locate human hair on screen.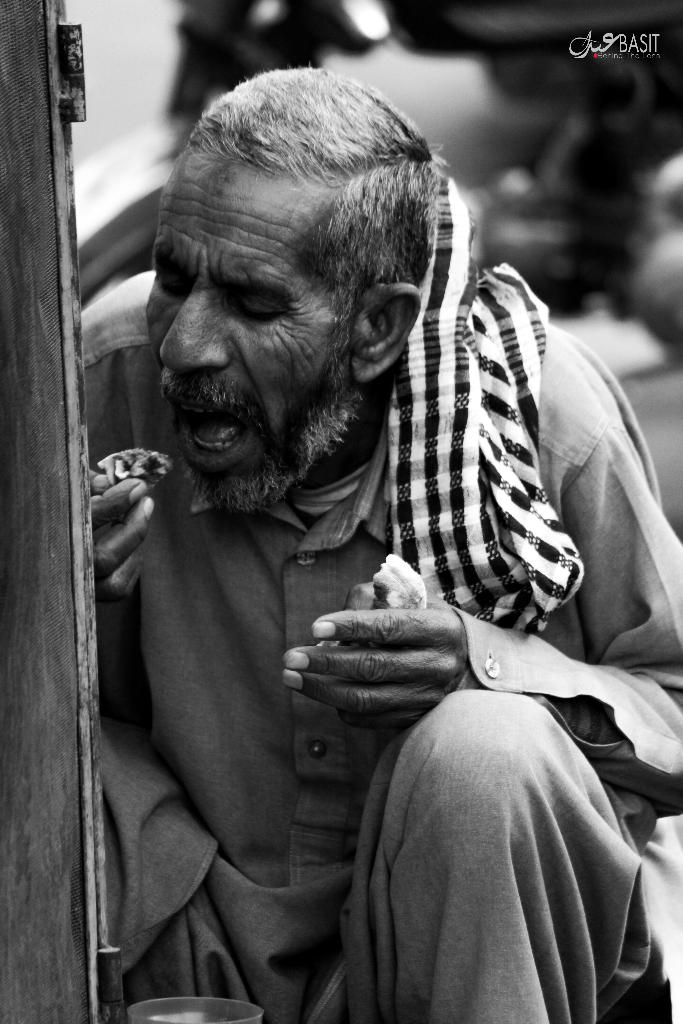
On screen at <box>158,60,448,393</box>.
